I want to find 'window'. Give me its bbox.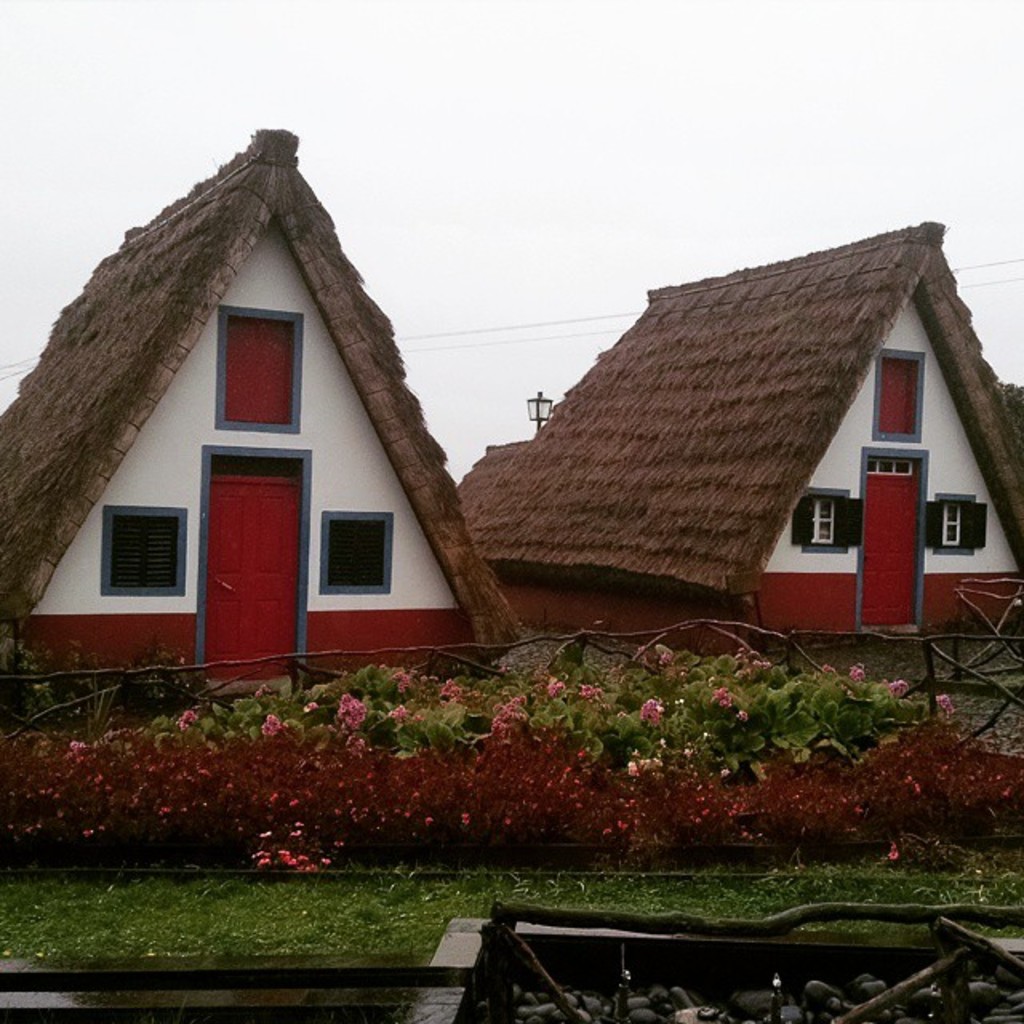
(213, 301, 304, 432).
